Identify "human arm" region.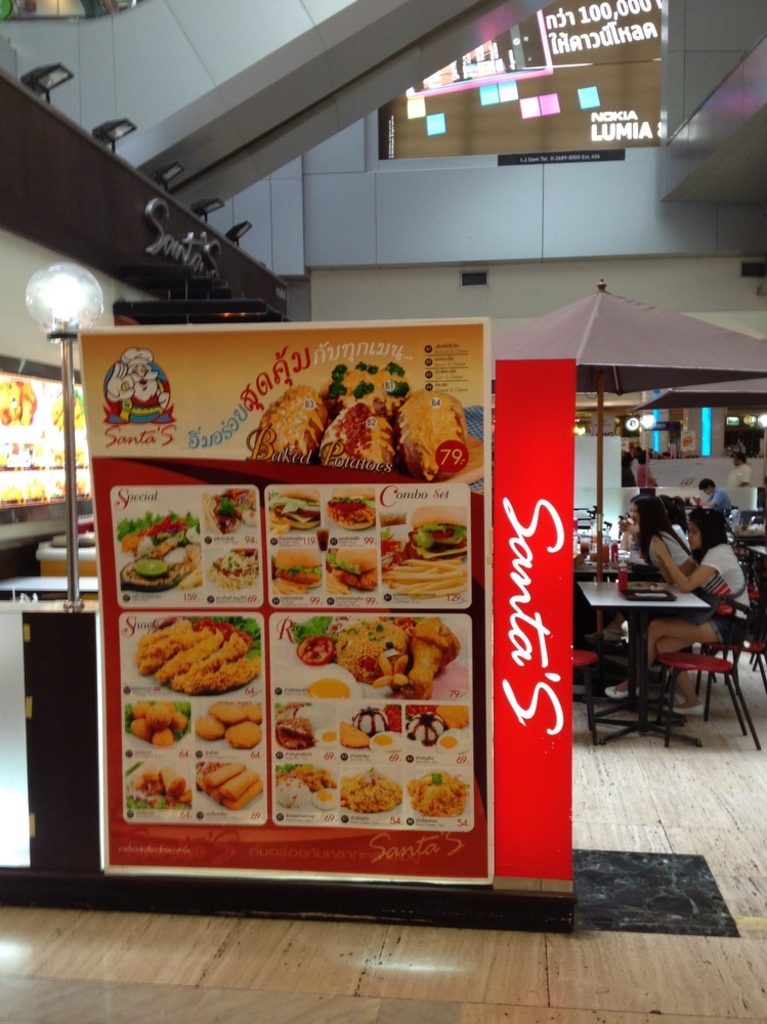
Region: bbox(739, 462, 754, 488).
